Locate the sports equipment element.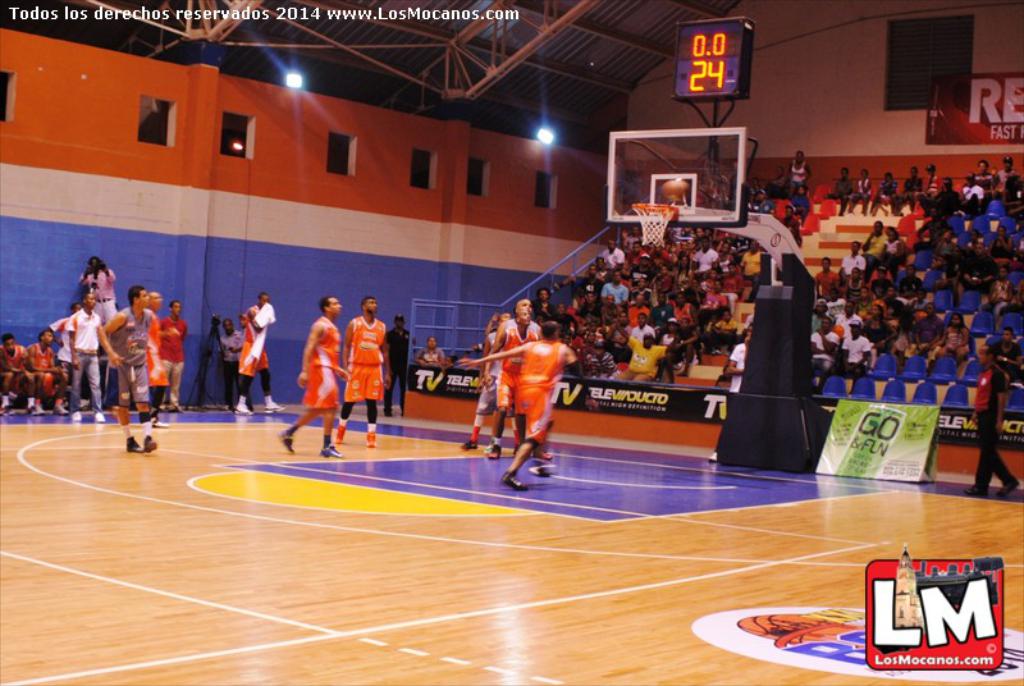
Element bbox: l=458, t=439, r=476, b=454.
